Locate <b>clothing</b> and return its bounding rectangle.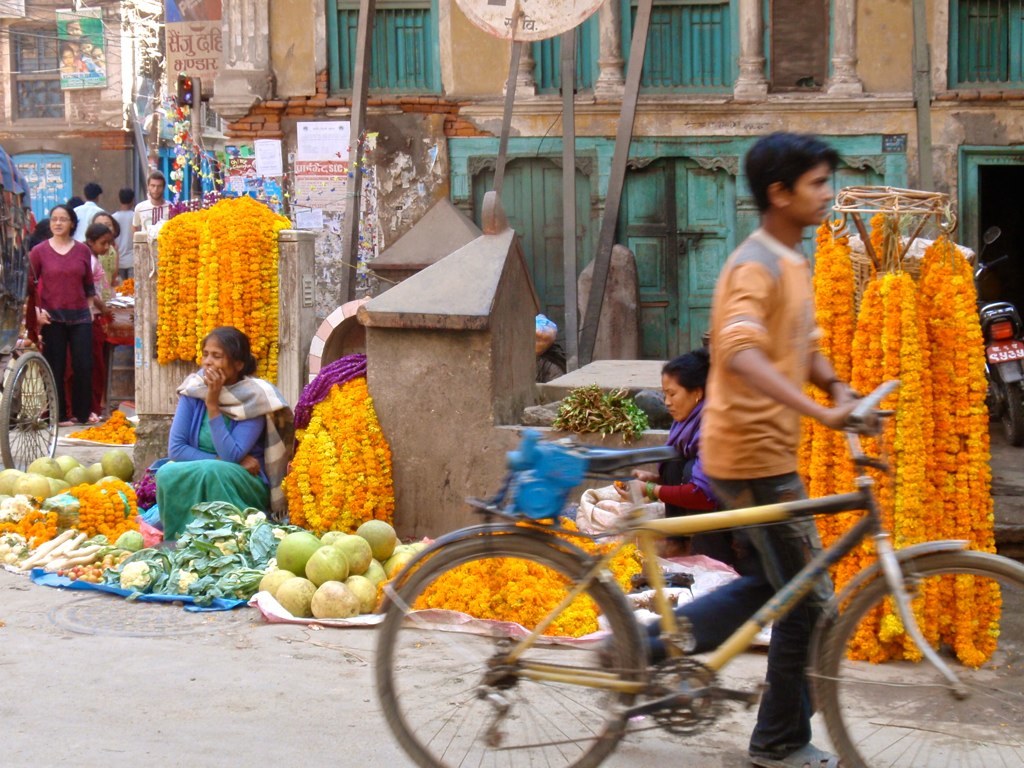
rect(683, 177, 888, 661).
